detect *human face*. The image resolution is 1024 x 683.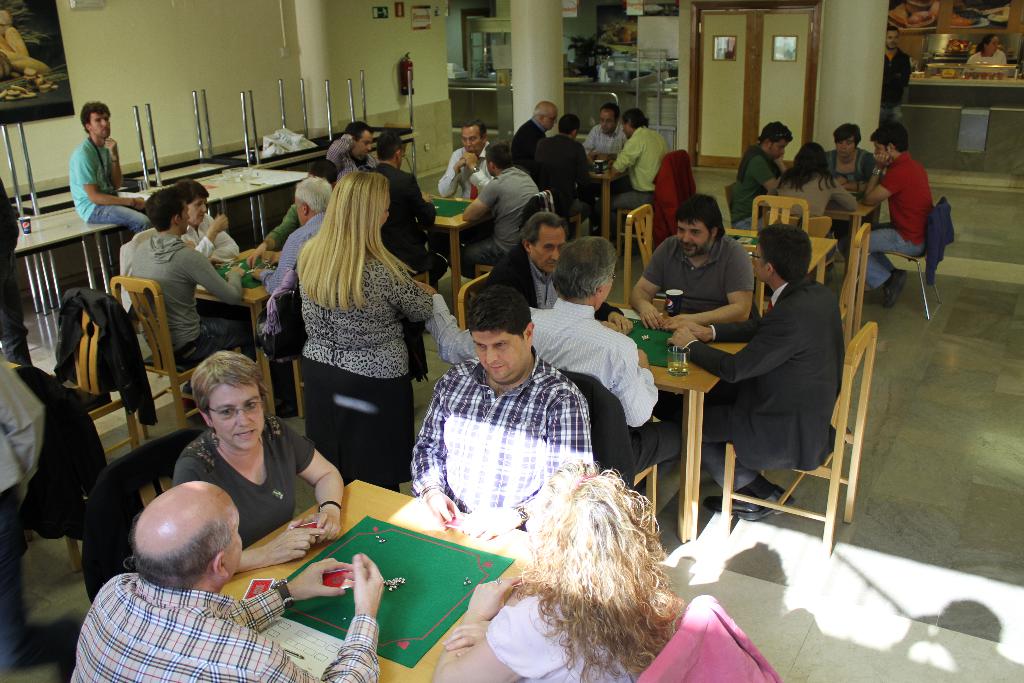
769,142,788,161.
